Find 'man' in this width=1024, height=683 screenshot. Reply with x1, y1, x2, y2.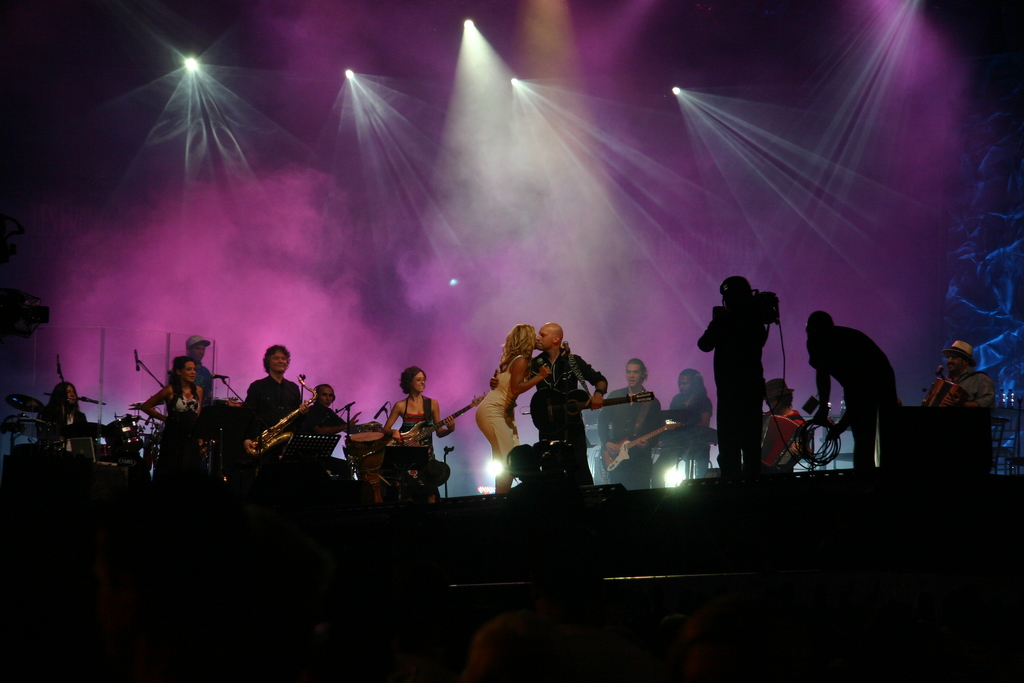
808, 311, 903, 468.
